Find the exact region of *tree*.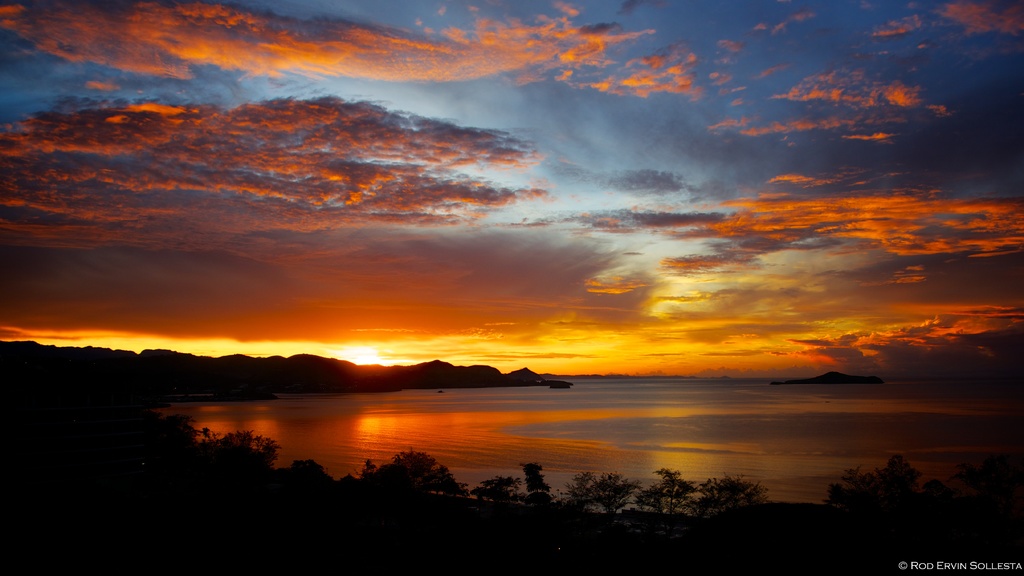
Exact region: 214/432/273/455.
